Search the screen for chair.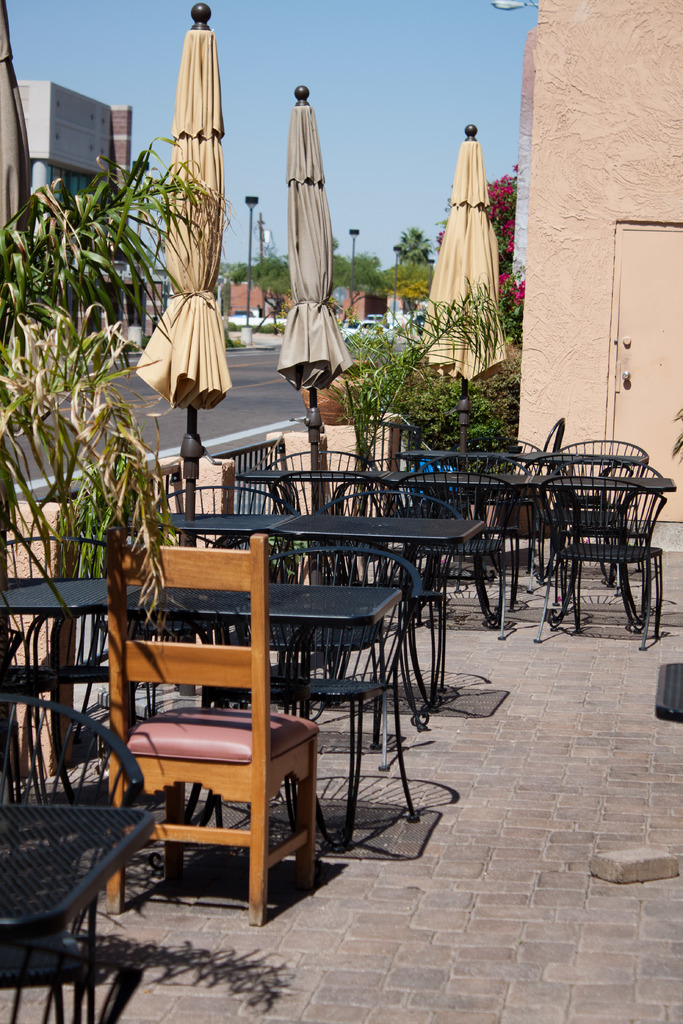
Found at x1=262, y1=443, x2=383, y2=583.
